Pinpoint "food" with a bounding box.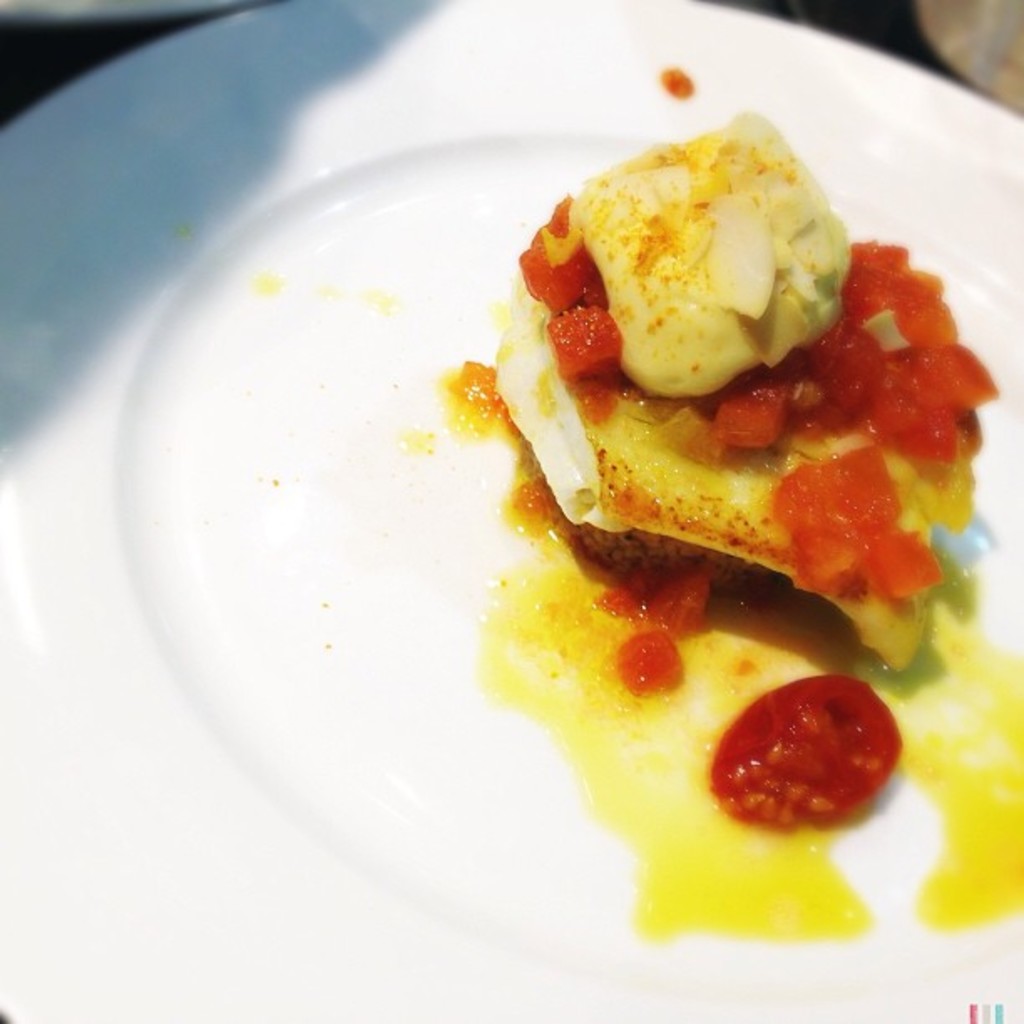
<region>437, 358, 500, 448</region>.
